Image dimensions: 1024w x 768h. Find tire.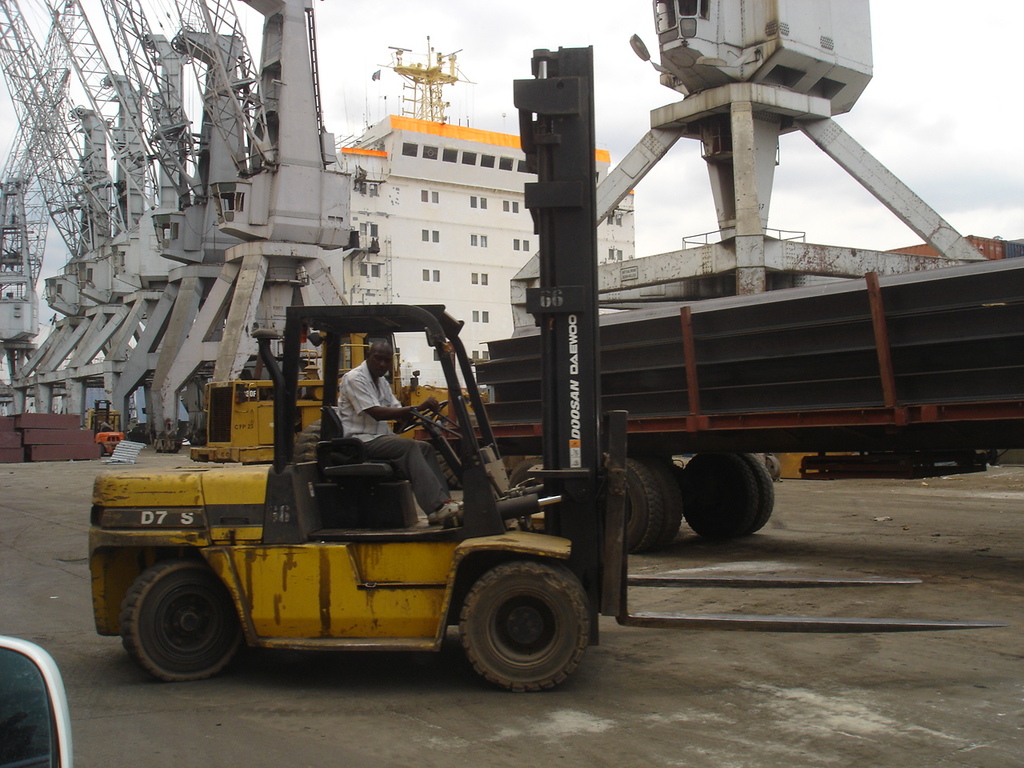
BBox(645, 462, 681, 542).
